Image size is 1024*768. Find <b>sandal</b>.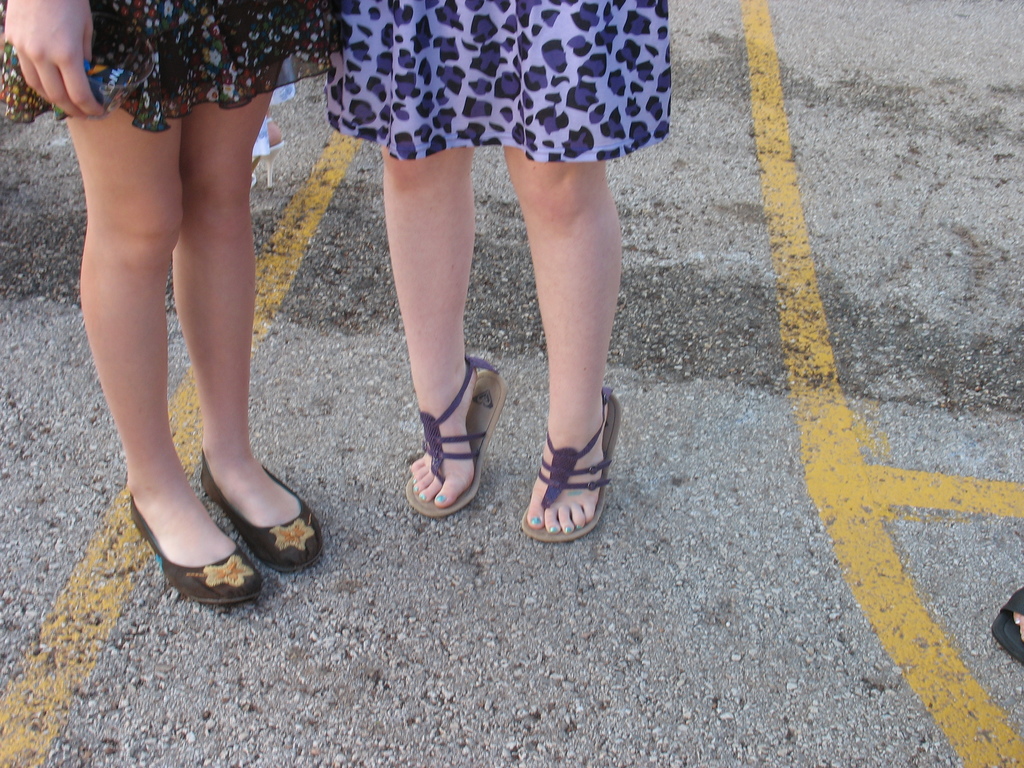
rect(385, 342, 500, 526).
